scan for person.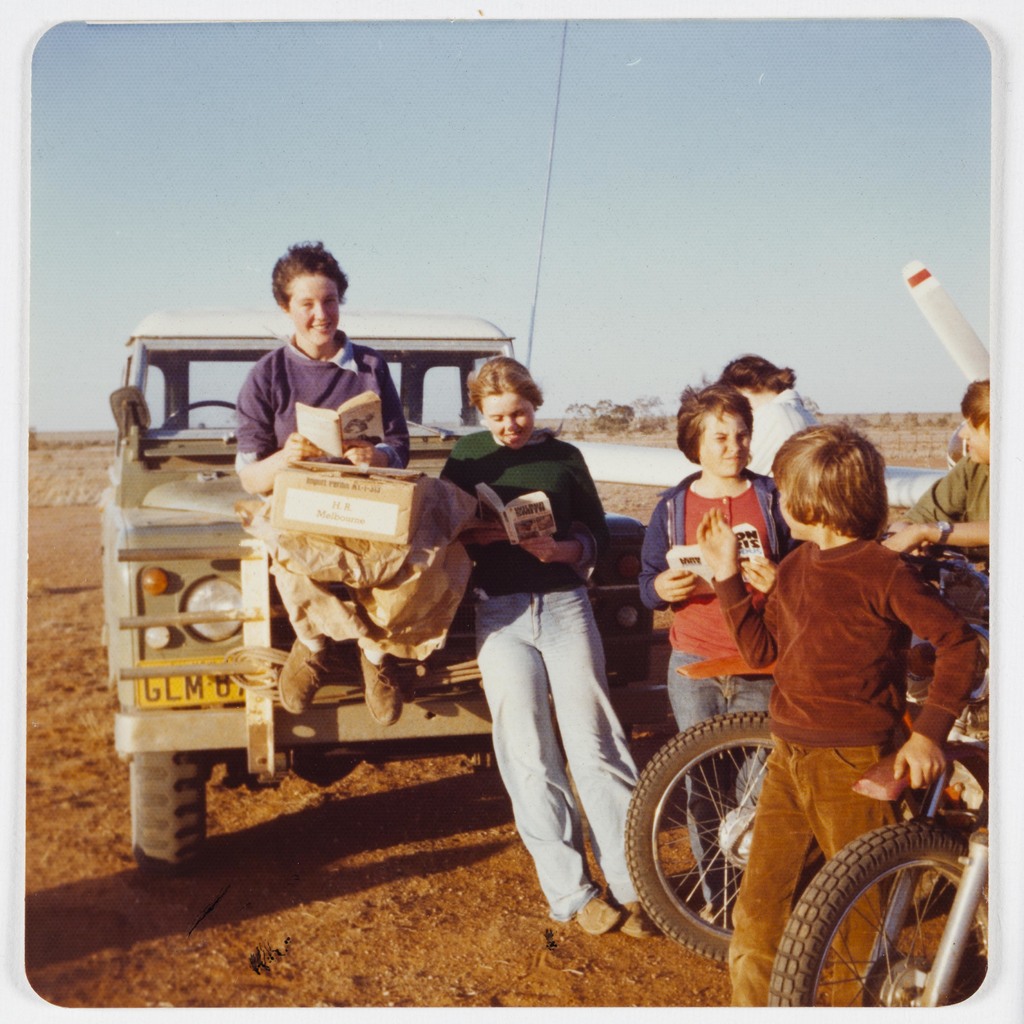
Scan result: [x1=438, y1=355, x2=667, y2=934].
